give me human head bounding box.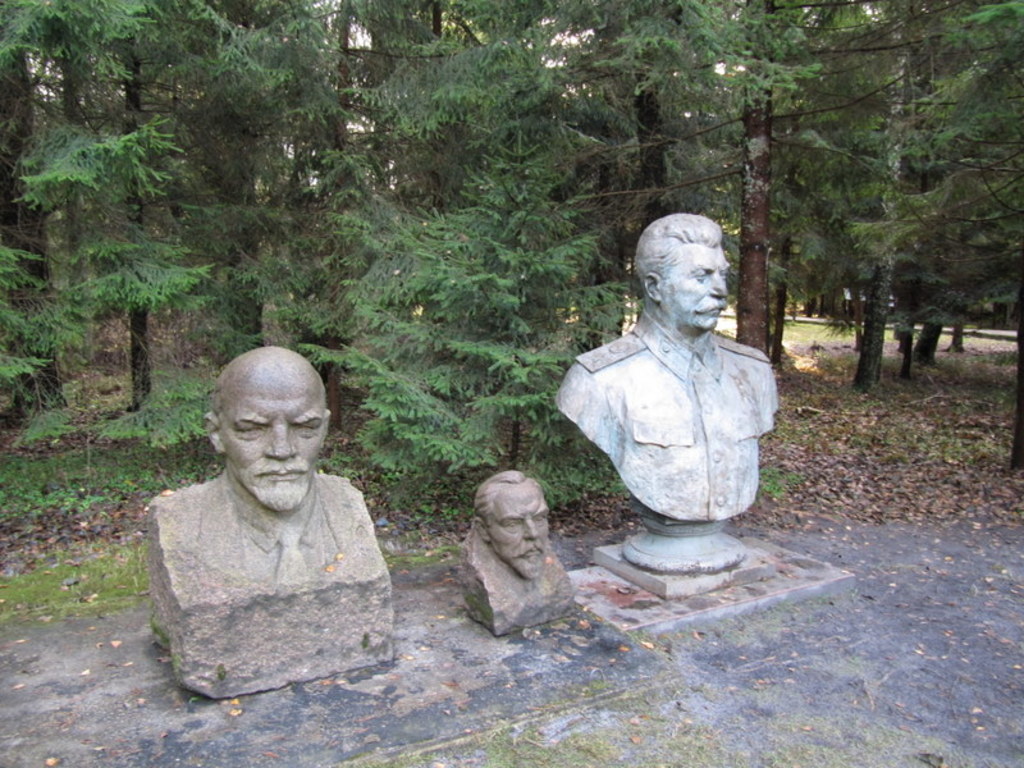
bbox(204, 347, 330, 513).
